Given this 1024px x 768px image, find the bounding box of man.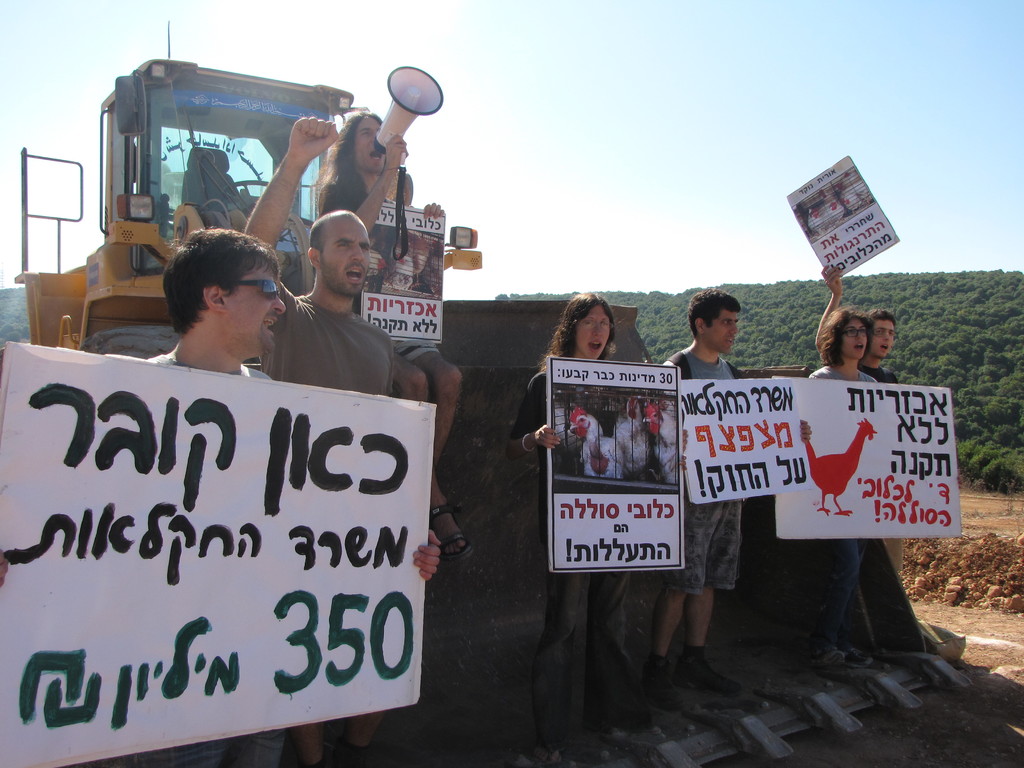
left=521, top=292, right=655, bottom=718.
